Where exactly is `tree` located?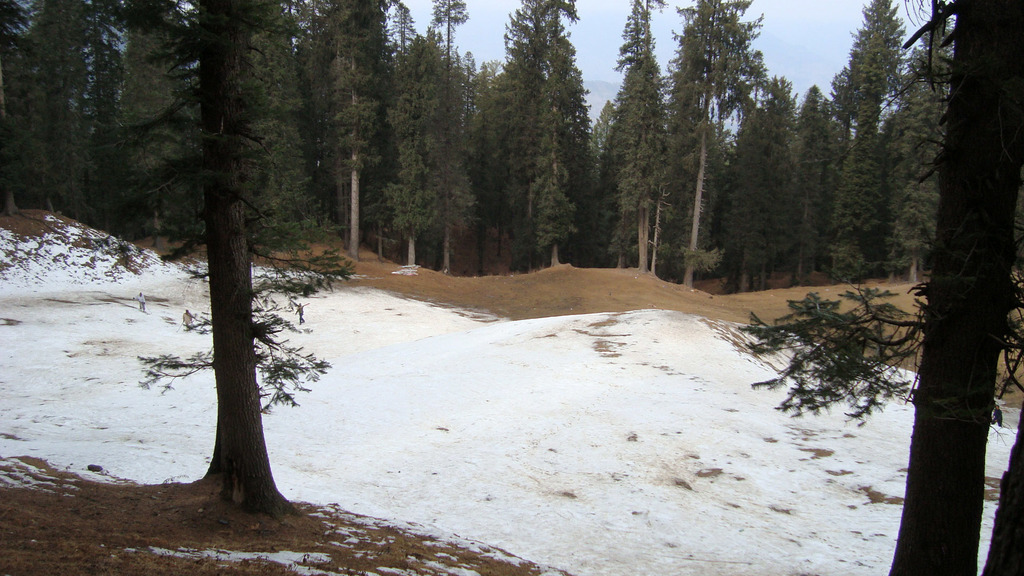
Its bounding box is 427, 0, 476, 269.
